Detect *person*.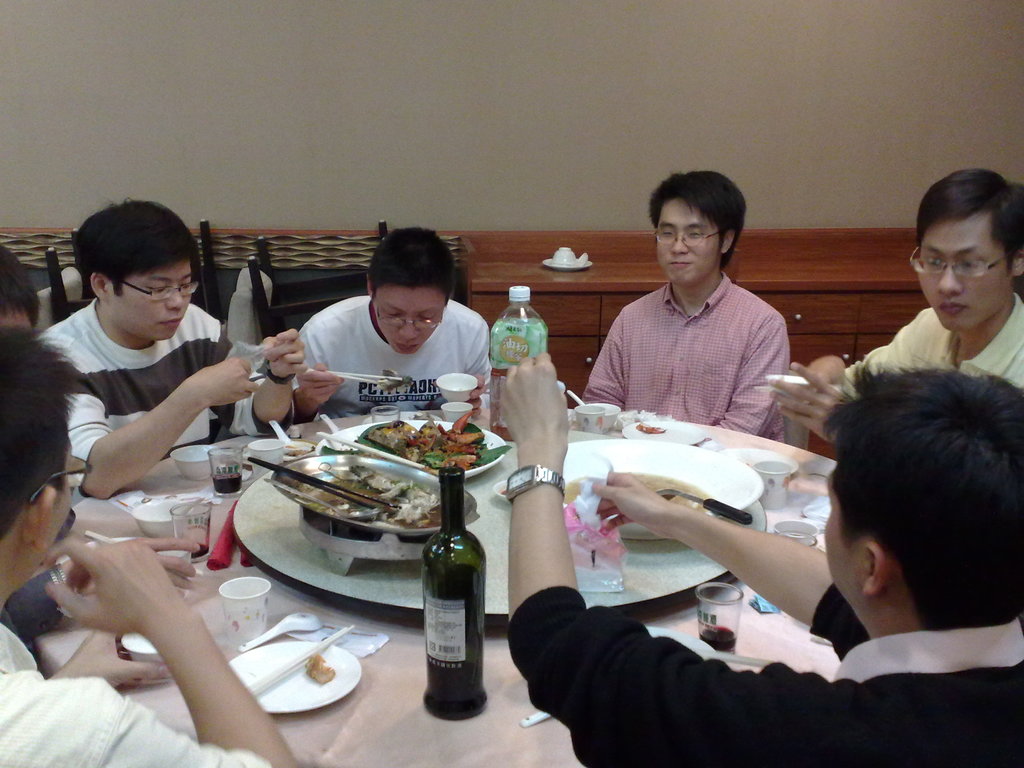
Detected at region(31, 193, 307, 498).
